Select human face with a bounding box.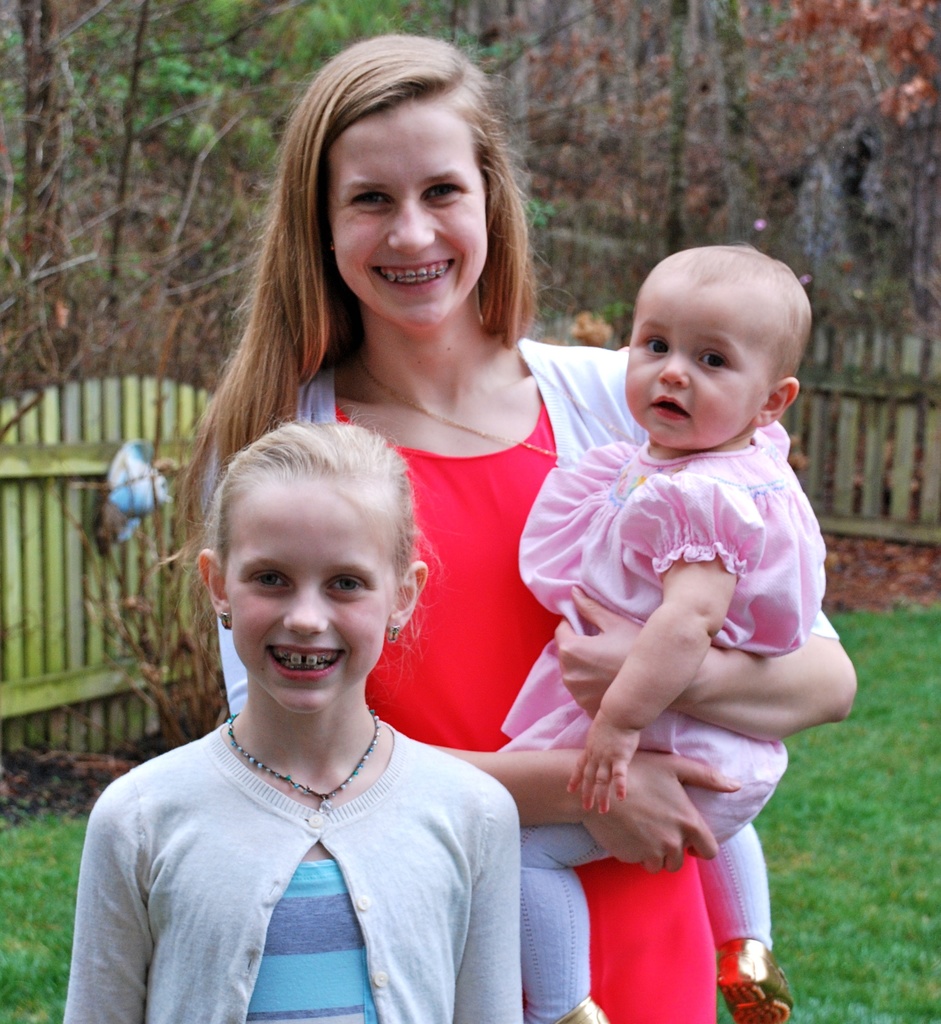
region(230, 501, 389, 717).
